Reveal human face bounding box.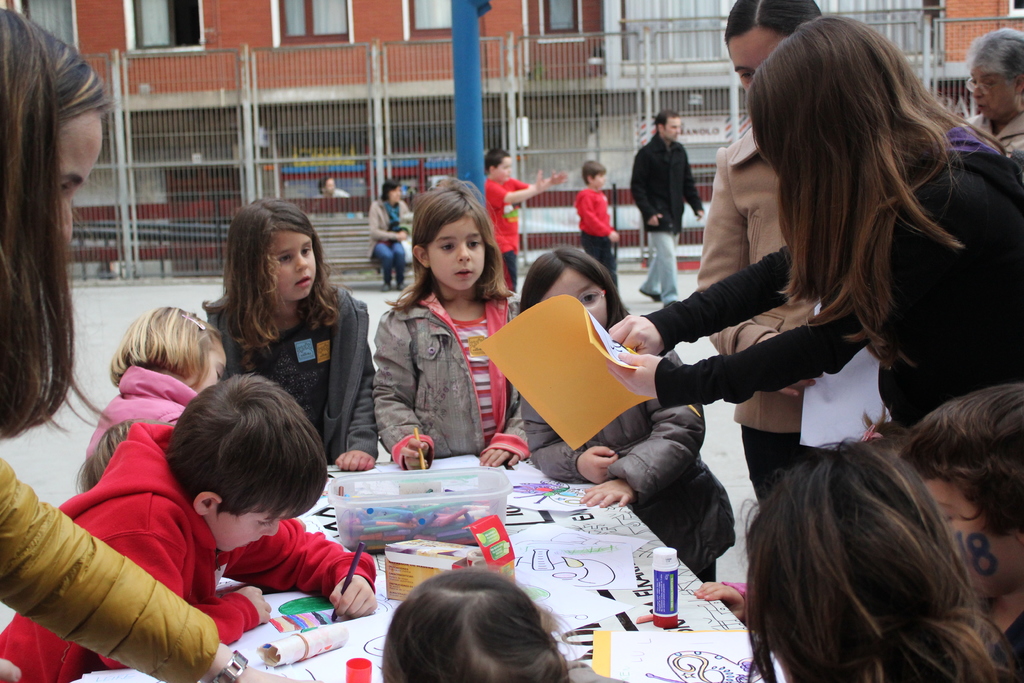
Revealed: (496,155,513,185).
